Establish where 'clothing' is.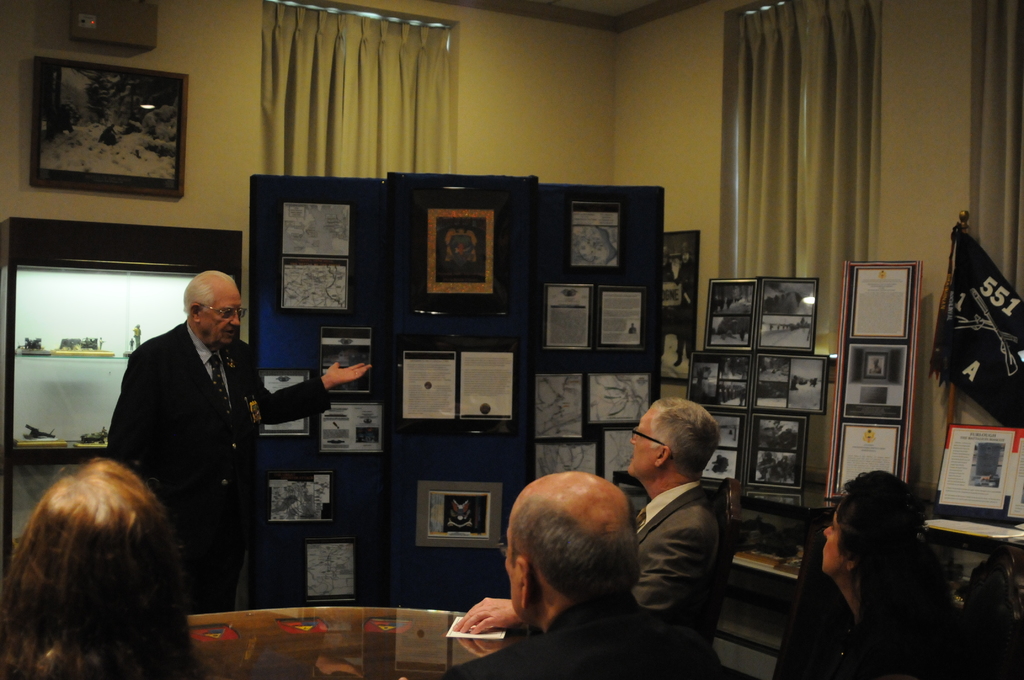
Established at {"left": 767, "top": 576, "right": 982, "bottom": 679}.
